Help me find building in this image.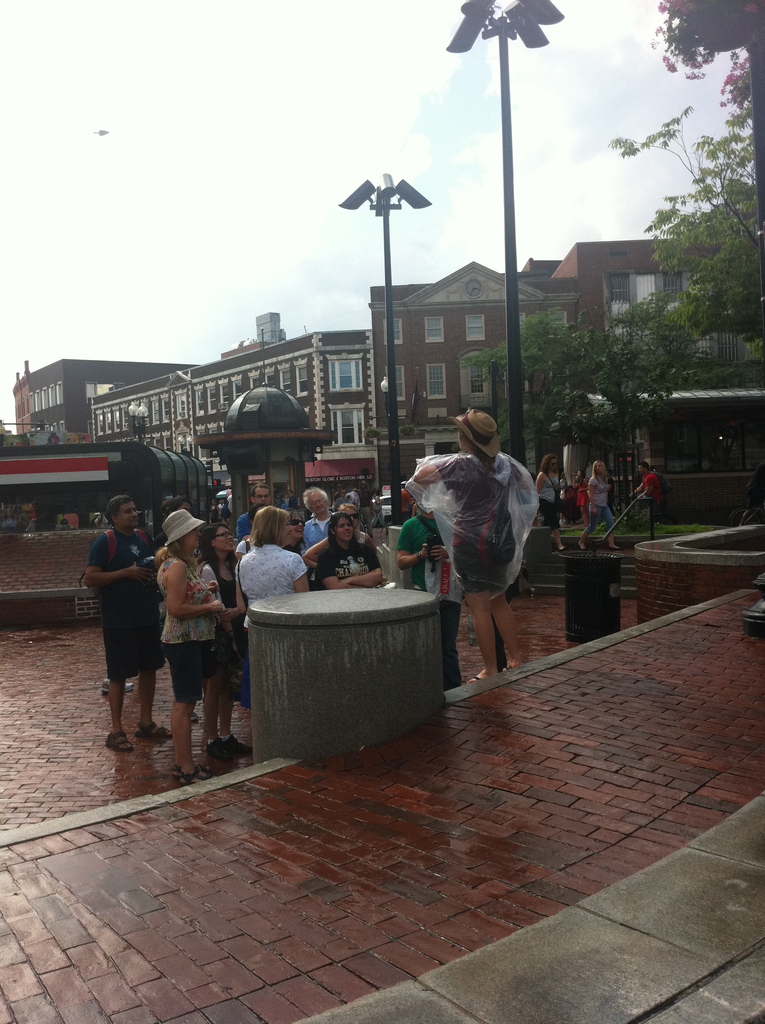
Found it: x1=369, y1=237, x2=764, y2=527.
